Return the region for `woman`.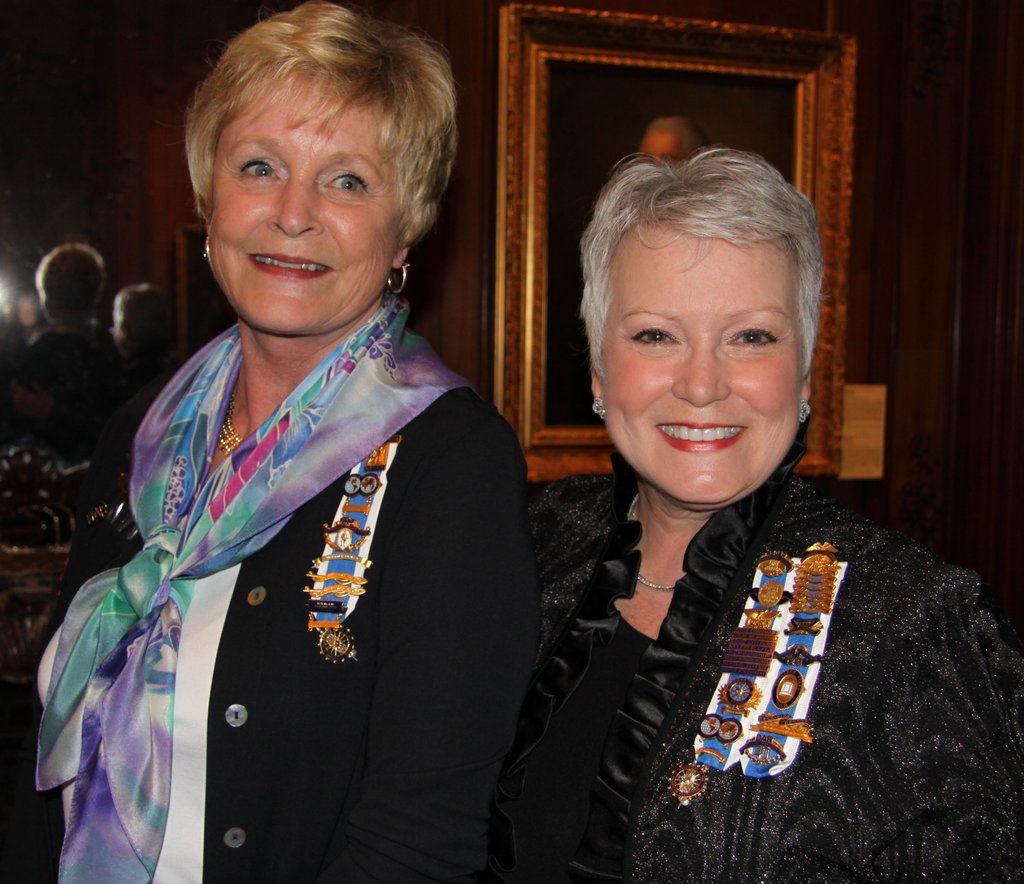
{"x1": 536, "y1": 143, "x2": 1023, "y2": 883}.
